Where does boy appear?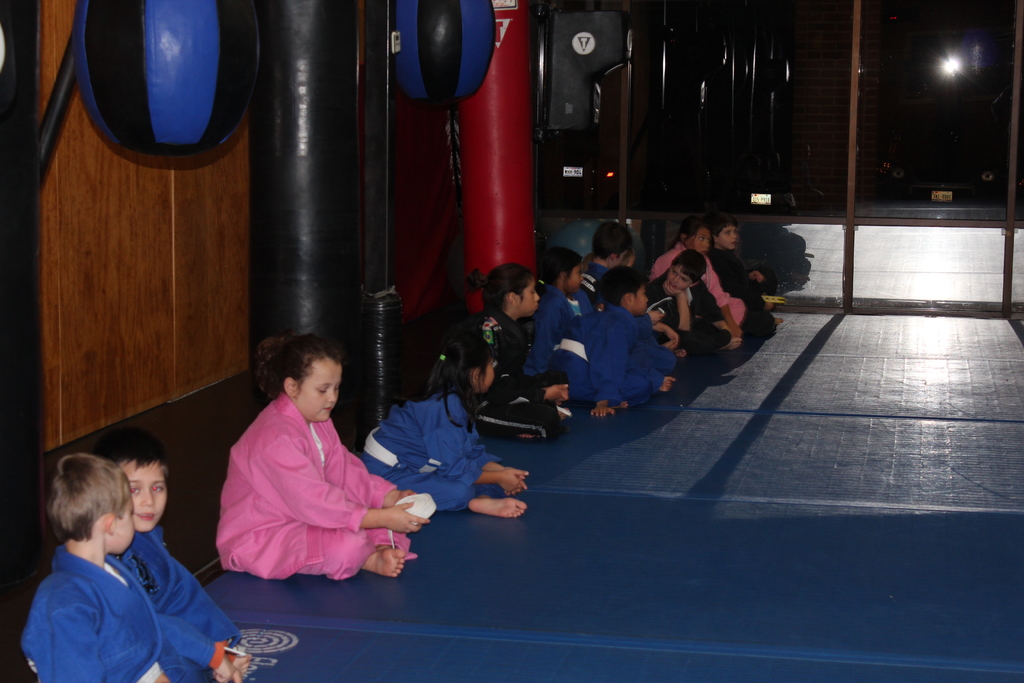
Appears at bbox=(548, 268, 652, 414).
